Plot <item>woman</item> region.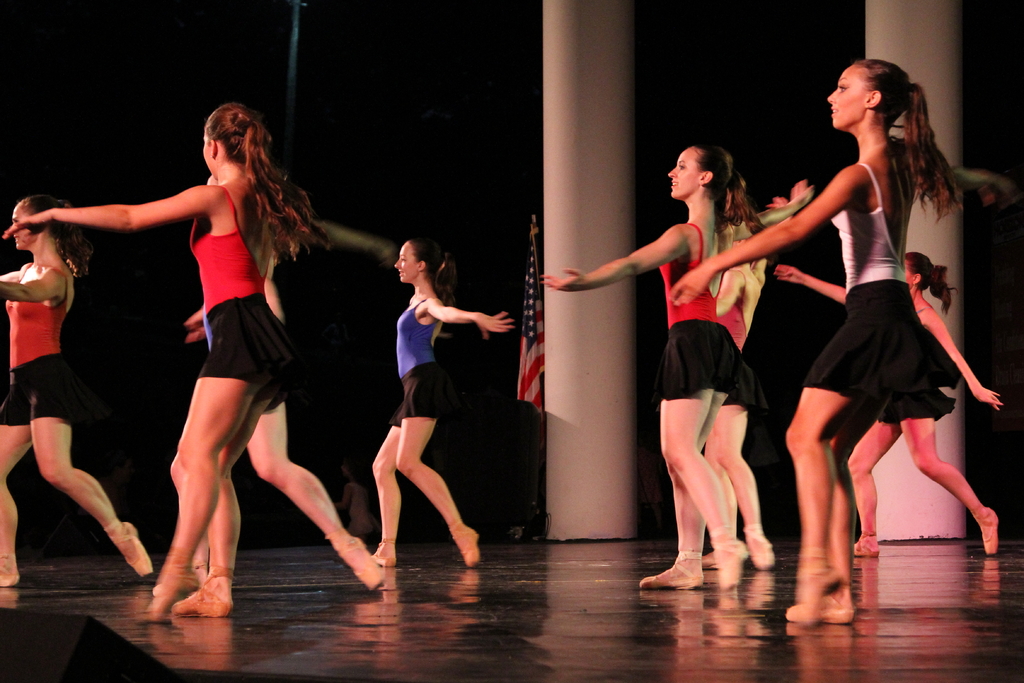
Plotted at rect(0, 192, 150, 591).
